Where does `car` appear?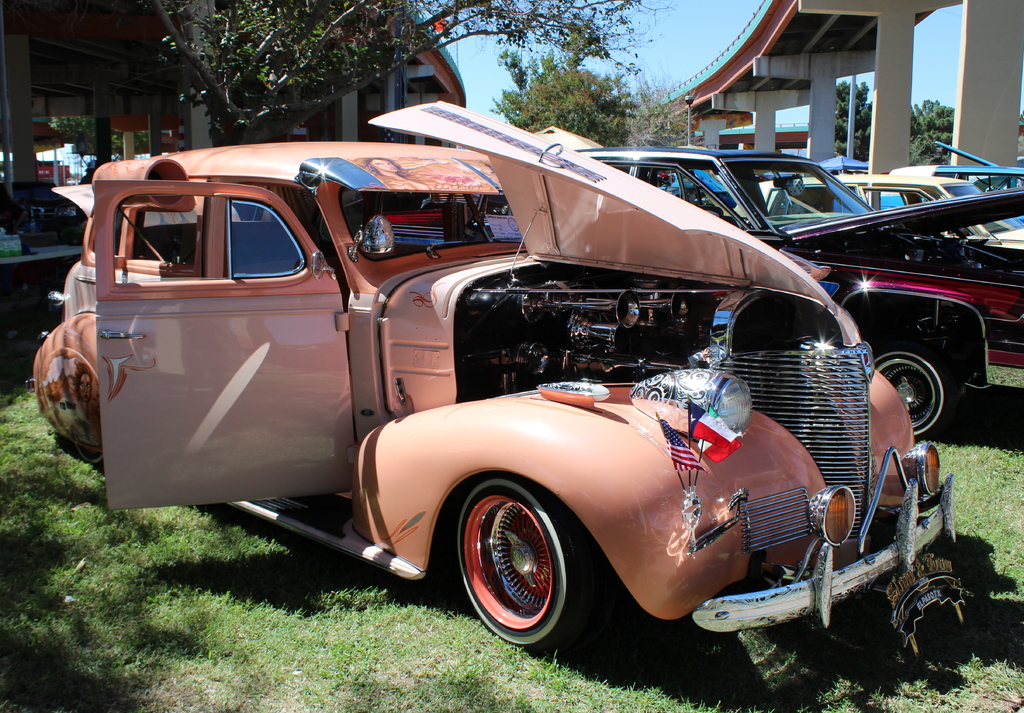
Appears at pyautogui.locateOnScreen(577, 151, 1023, 433).
